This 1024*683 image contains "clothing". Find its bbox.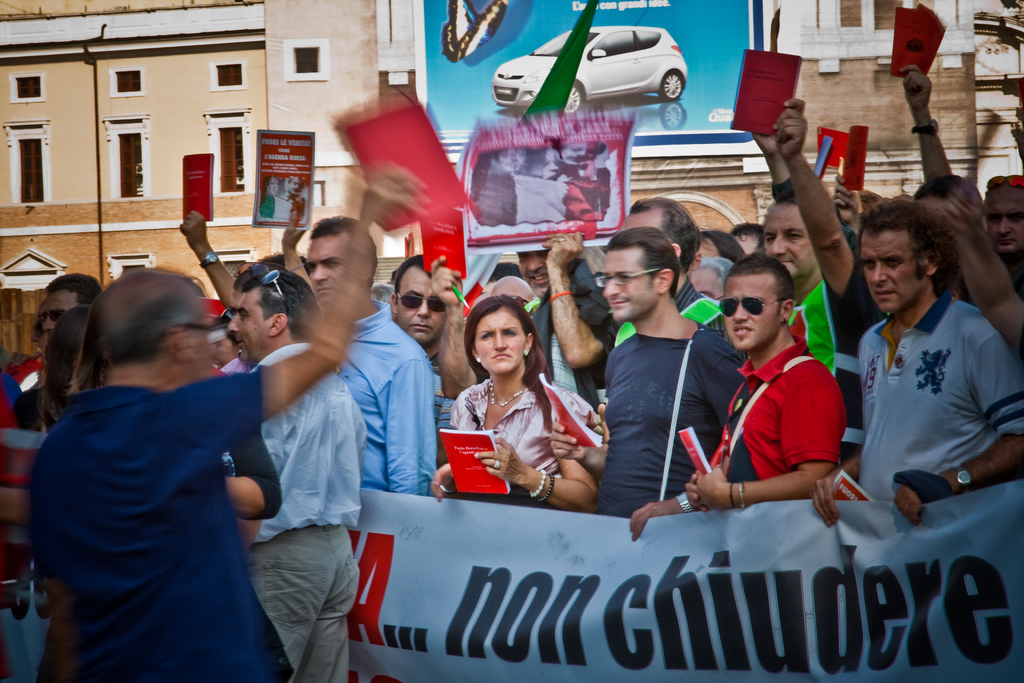
(842,285,1023,507).
